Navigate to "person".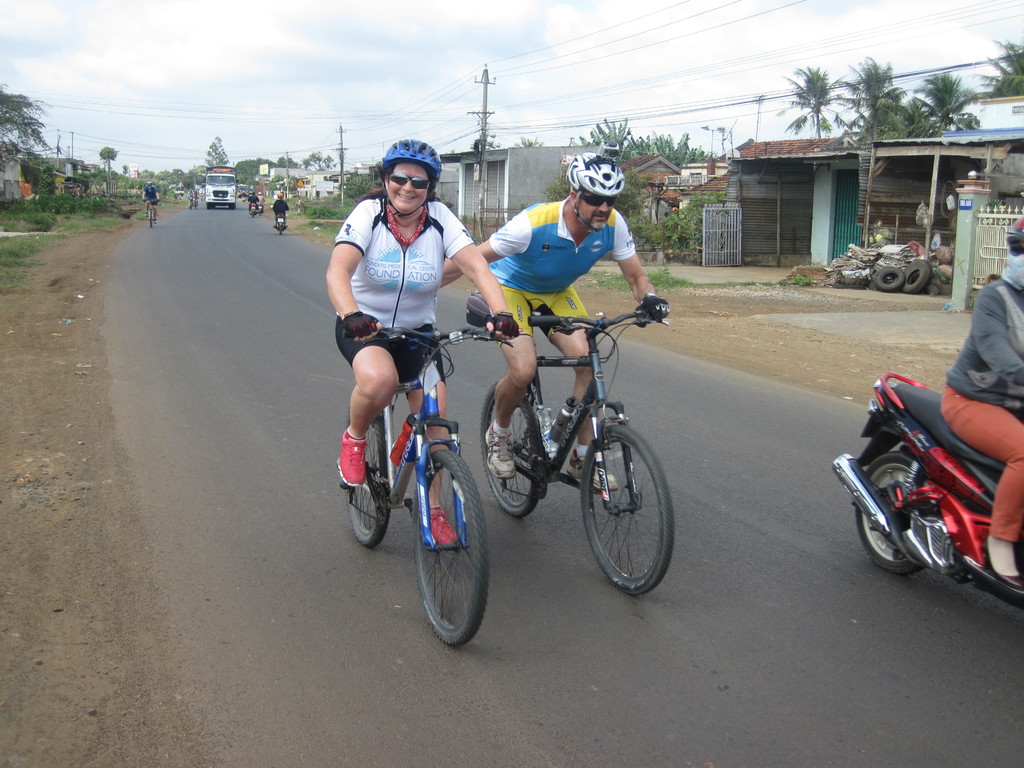
Navigation target: [335, 138, 523, 488].
